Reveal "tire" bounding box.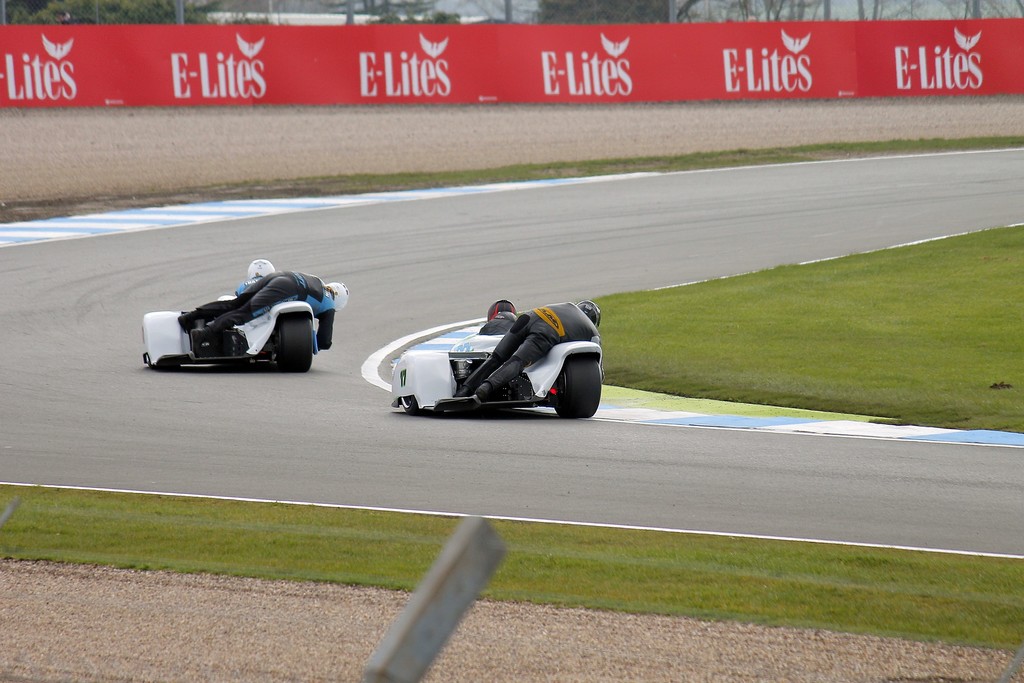
Revealed: pyautogui.locateOnScreen(400, 394, 421, 416).
